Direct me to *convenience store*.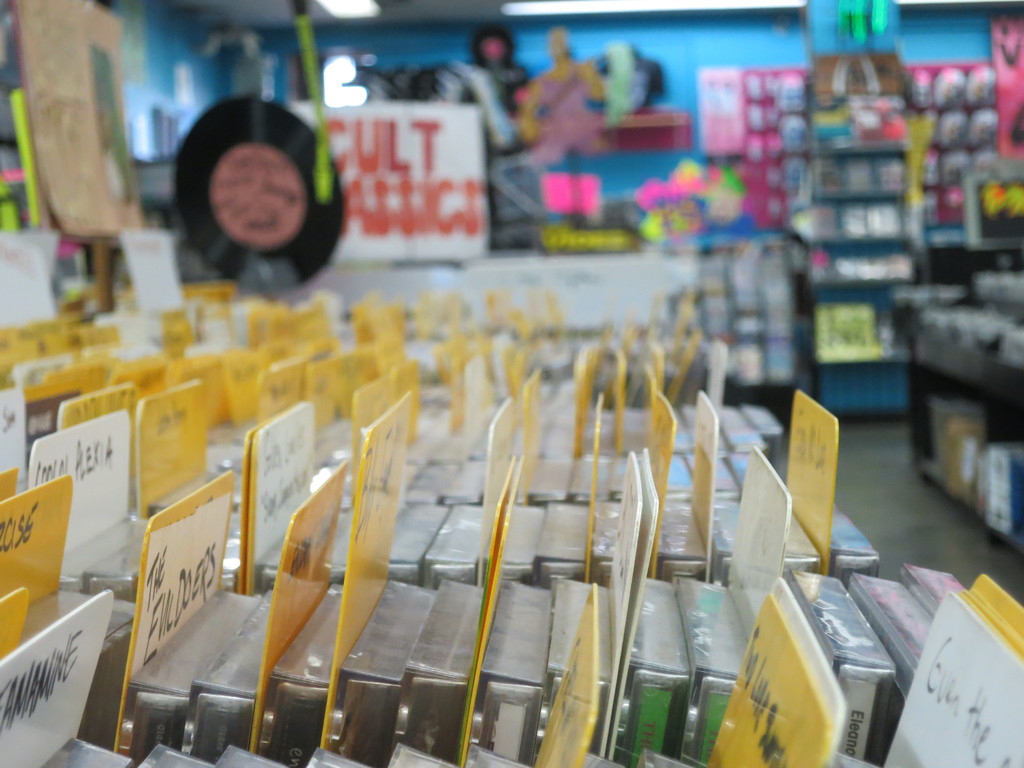
Direction: <region>0, 0, 1023, 767</region>.
